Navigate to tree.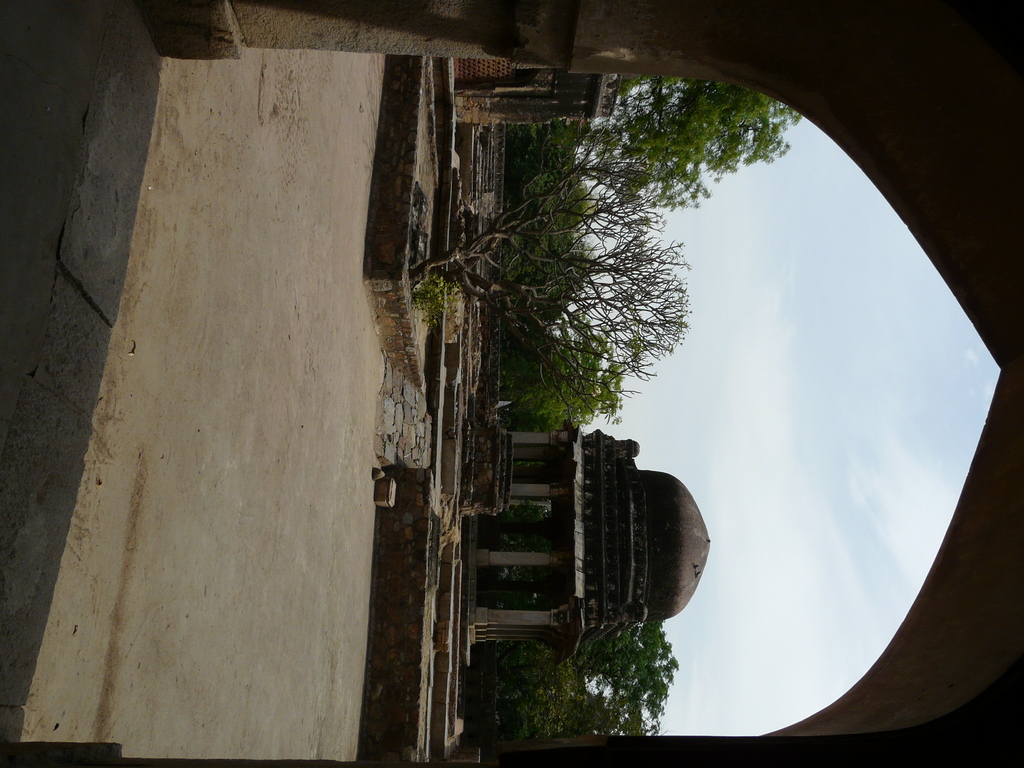
Navigation target: 407 180 687 432.
